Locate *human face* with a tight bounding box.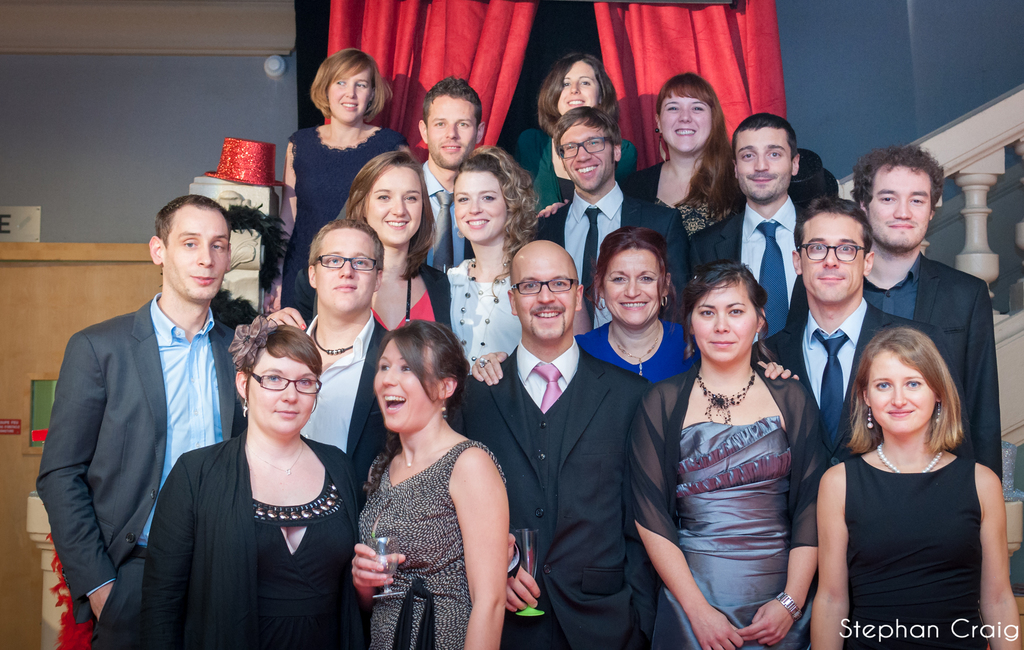
[x1=452, y1=170, x2=509, y2=242].
